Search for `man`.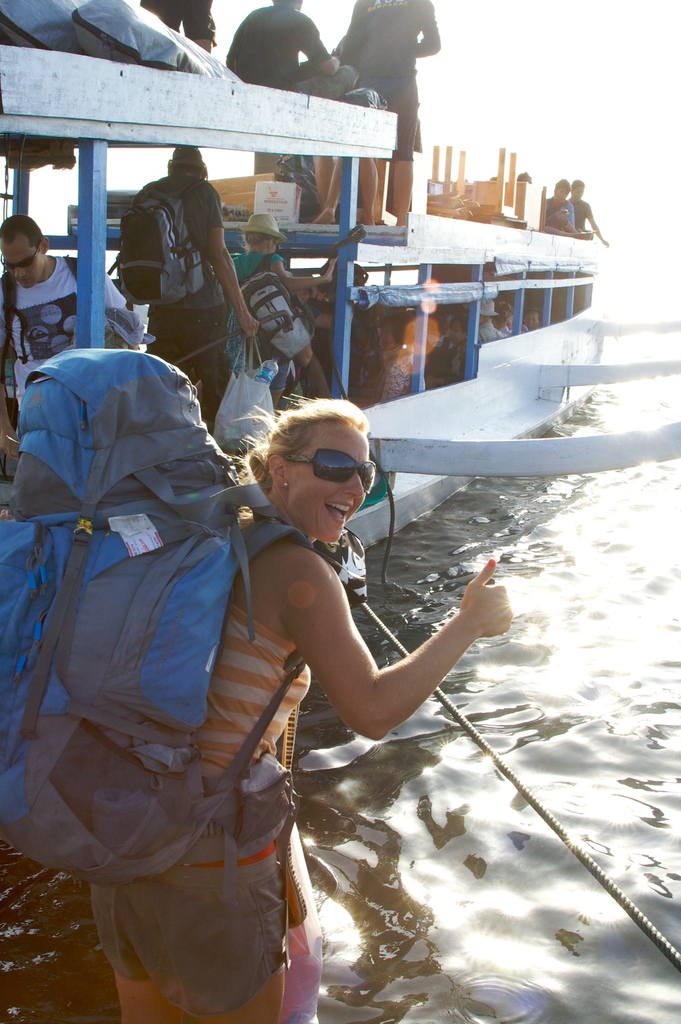
Found at select_region(224, 0, 357, 99).
